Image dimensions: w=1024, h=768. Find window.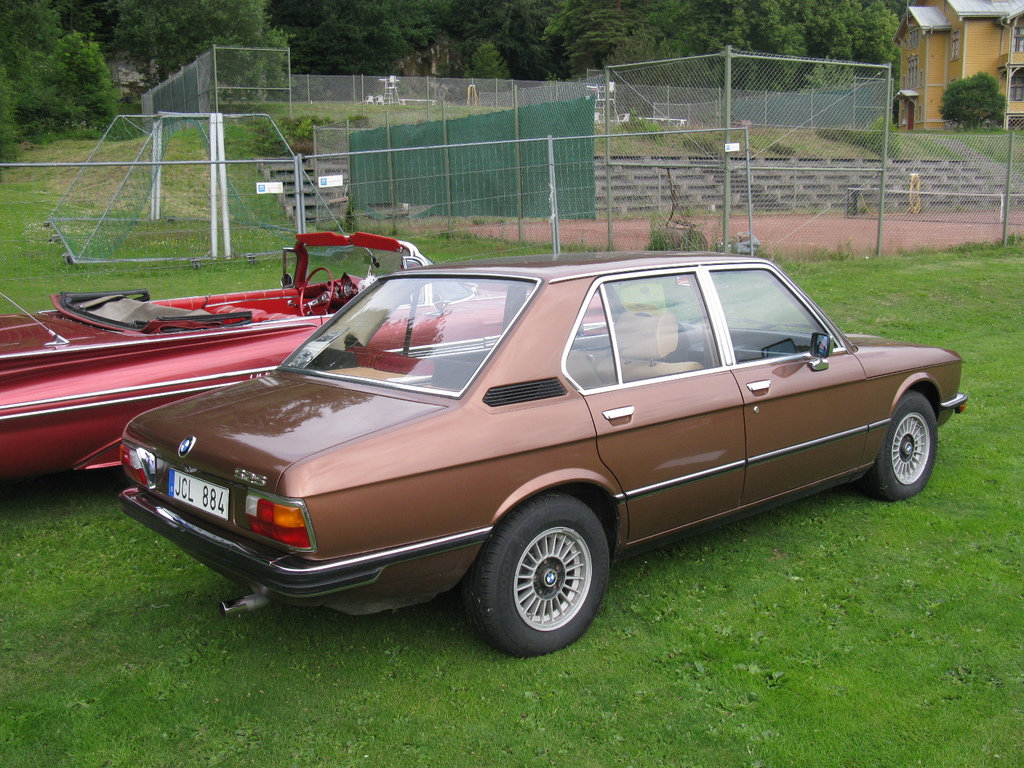
(x1=903, y1=26, x2=922, y2=51).
